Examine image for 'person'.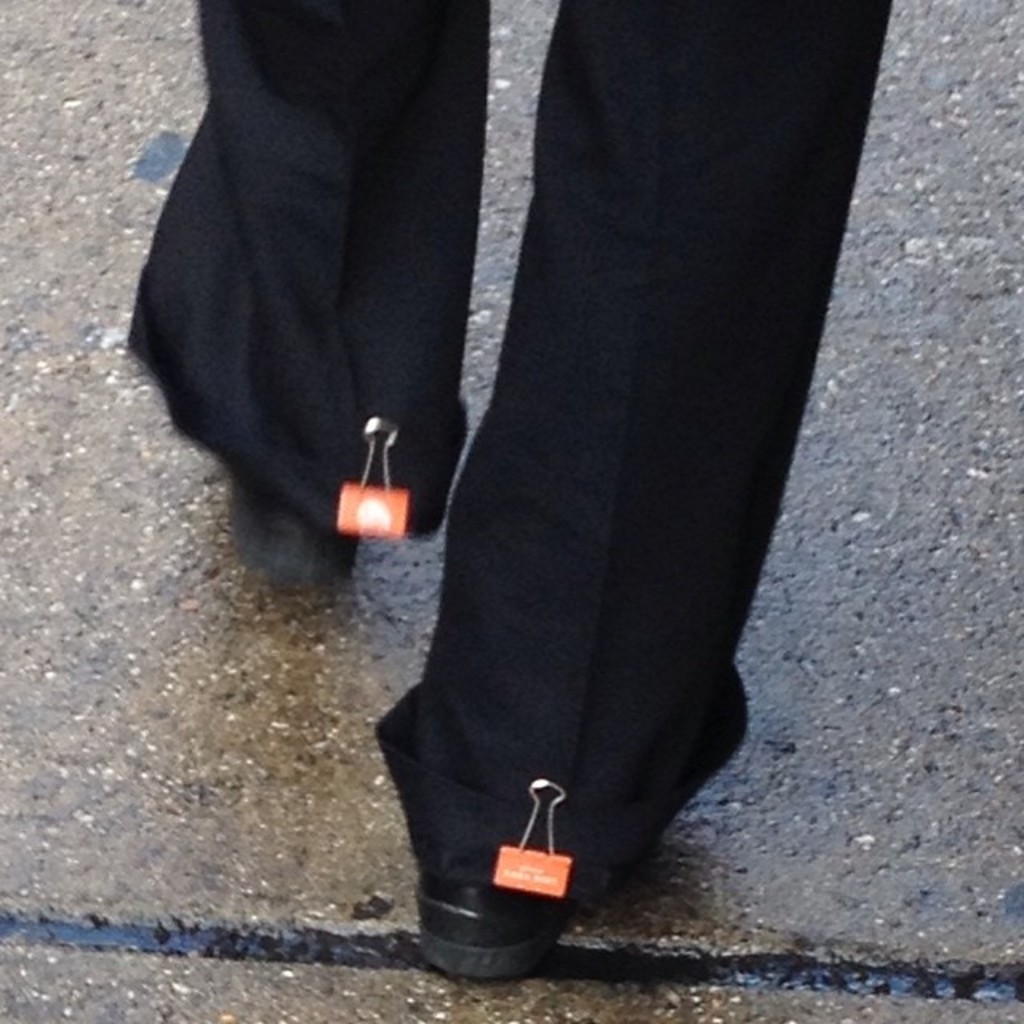
Examination result: 125:0:899:982.
